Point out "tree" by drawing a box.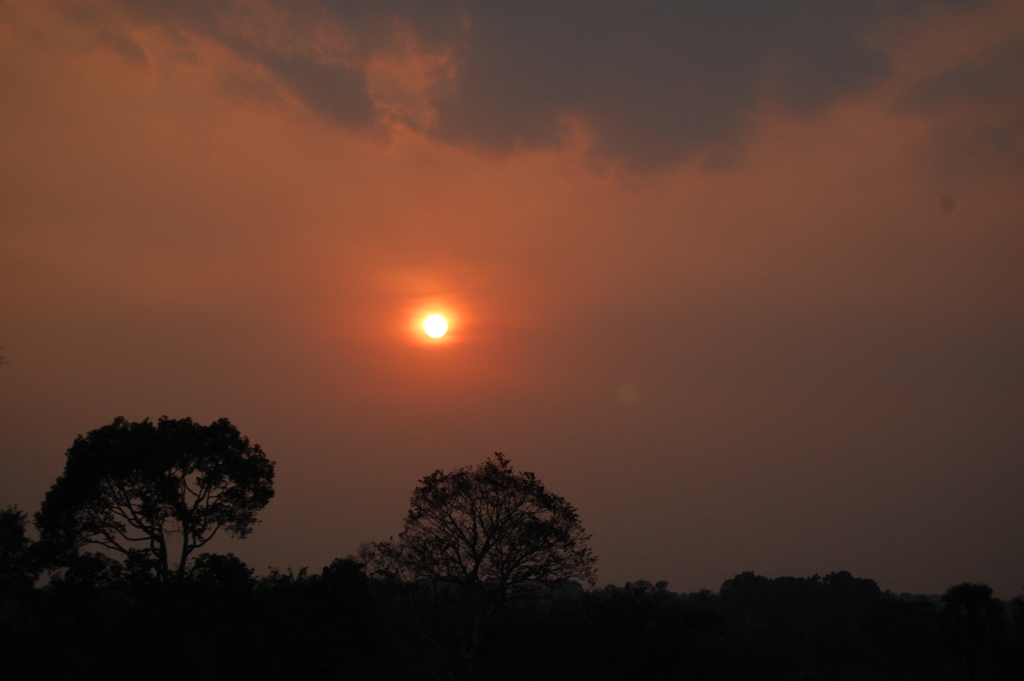
bbox=[36, 421, 273, 570].
